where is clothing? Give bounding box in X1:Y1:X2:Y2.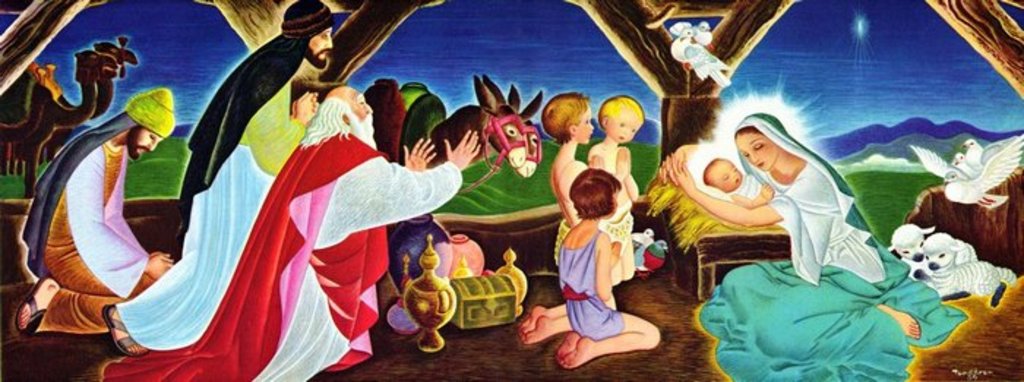
557:224:623:337.
